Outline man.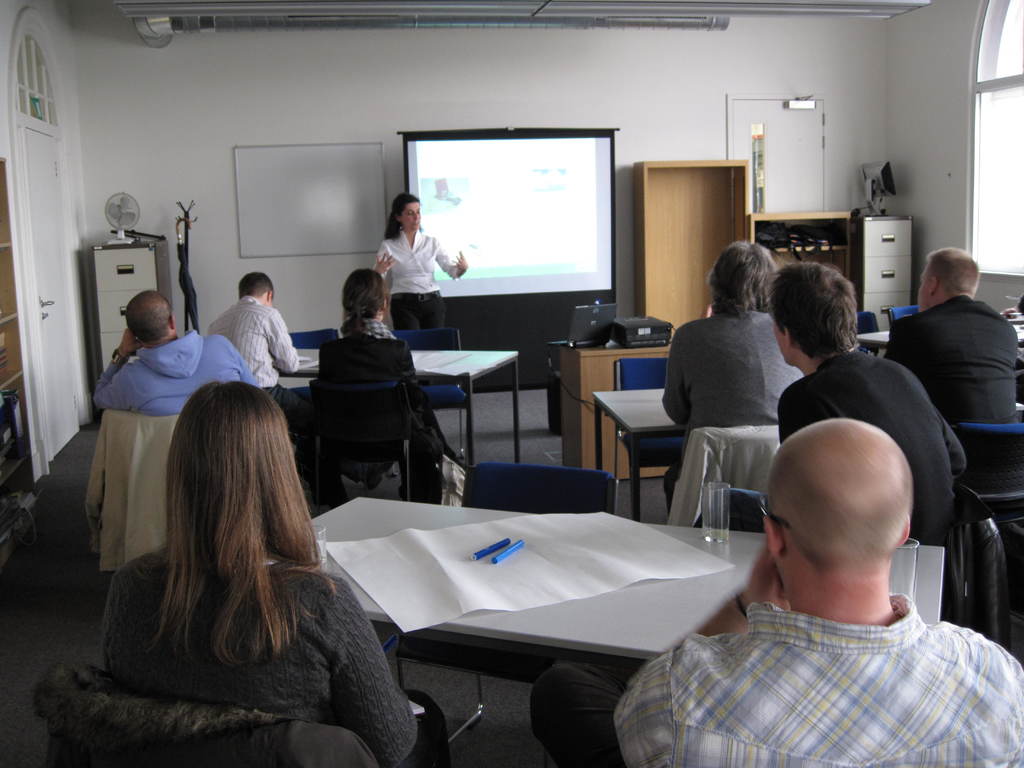
Outline: (x1=94, y1=289, x2=262, y2=418).
